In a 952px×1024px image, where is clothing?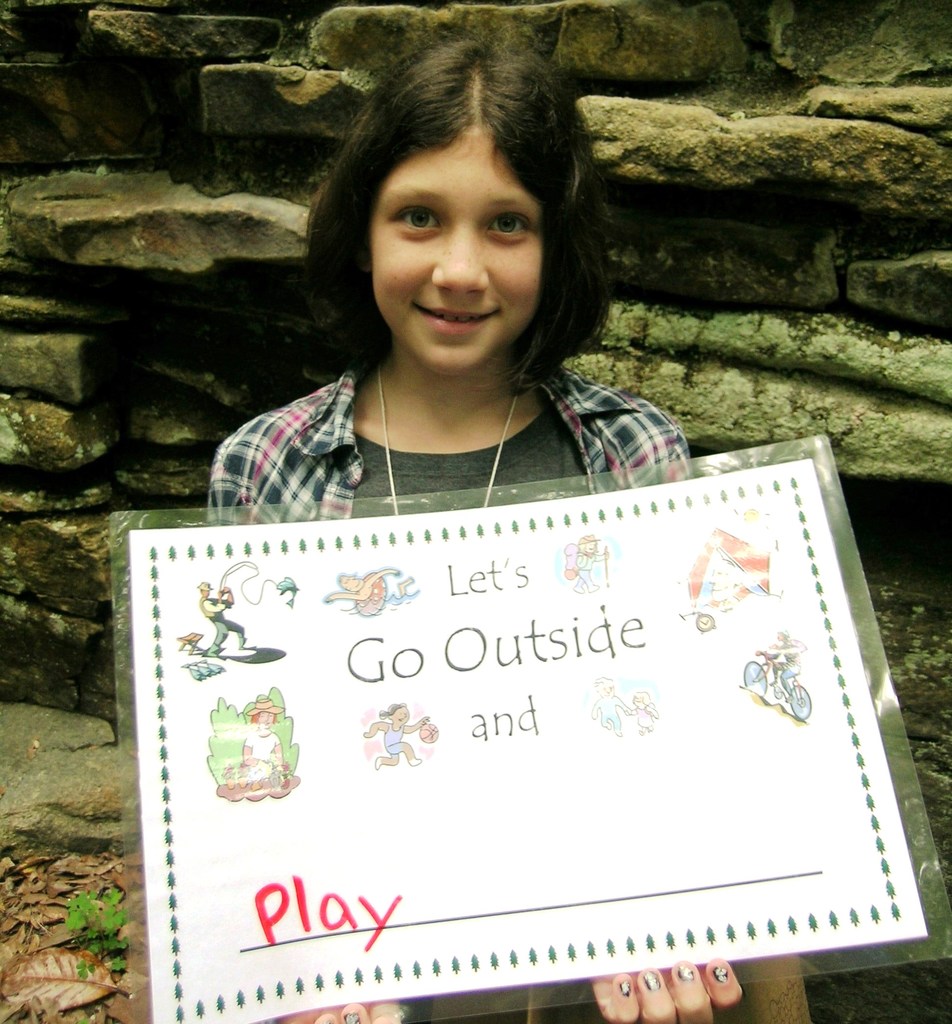
<region>780, 643, 803, 678</region>.
